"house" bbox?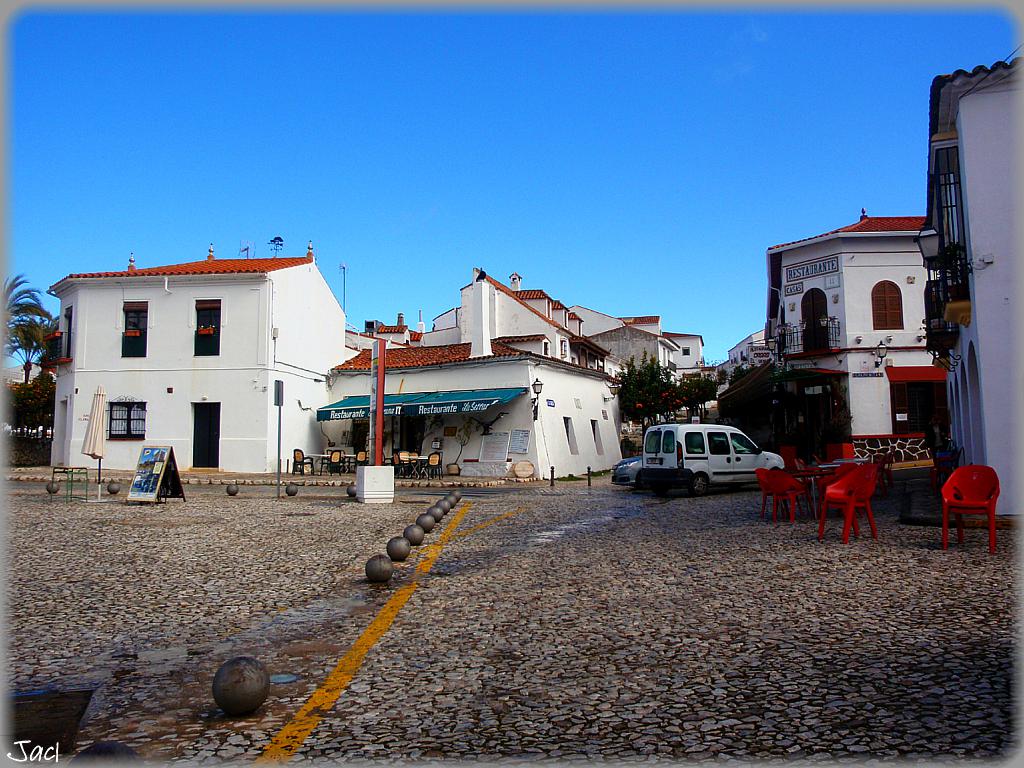
BBox(49, 237, 358, 483)
